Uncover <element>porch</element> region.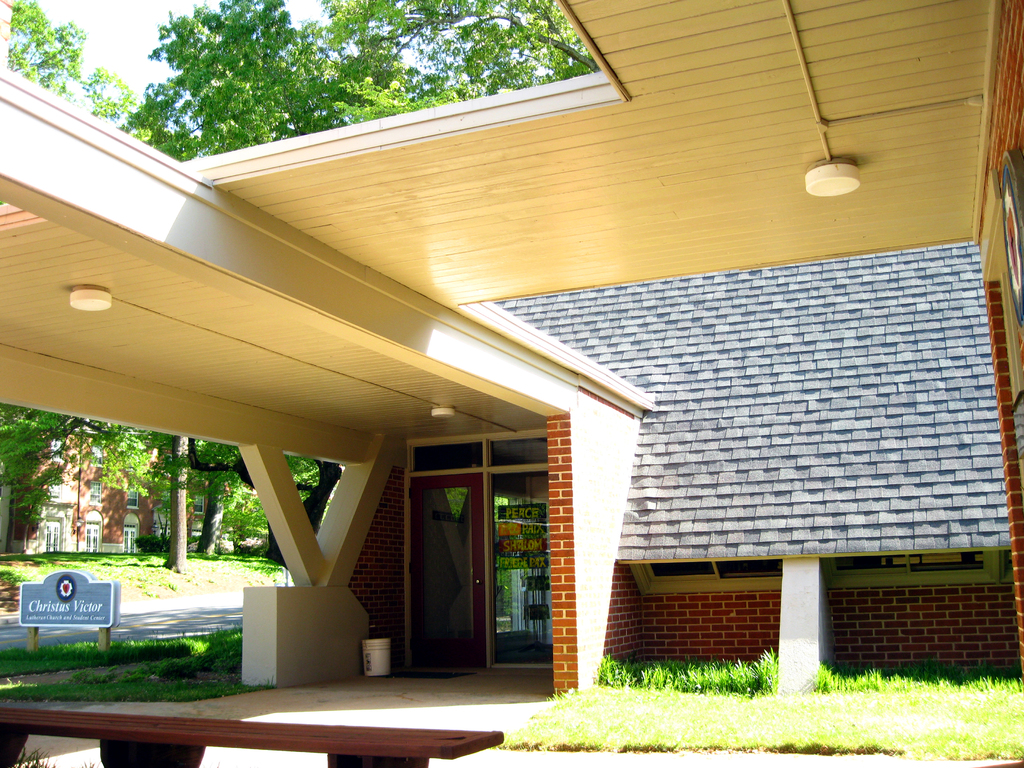
Uncovered: {"left": 1, "top": 580, "right": 1023, "bottom": 767}.
